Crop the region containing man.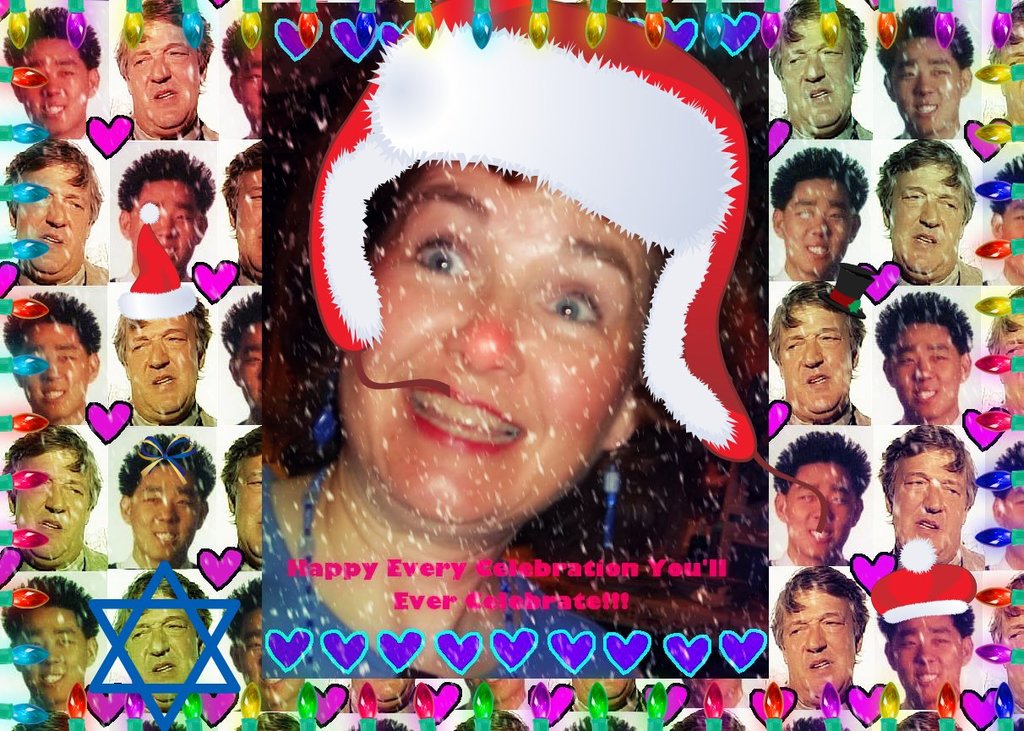
Crop region: (222,292,266,429).
